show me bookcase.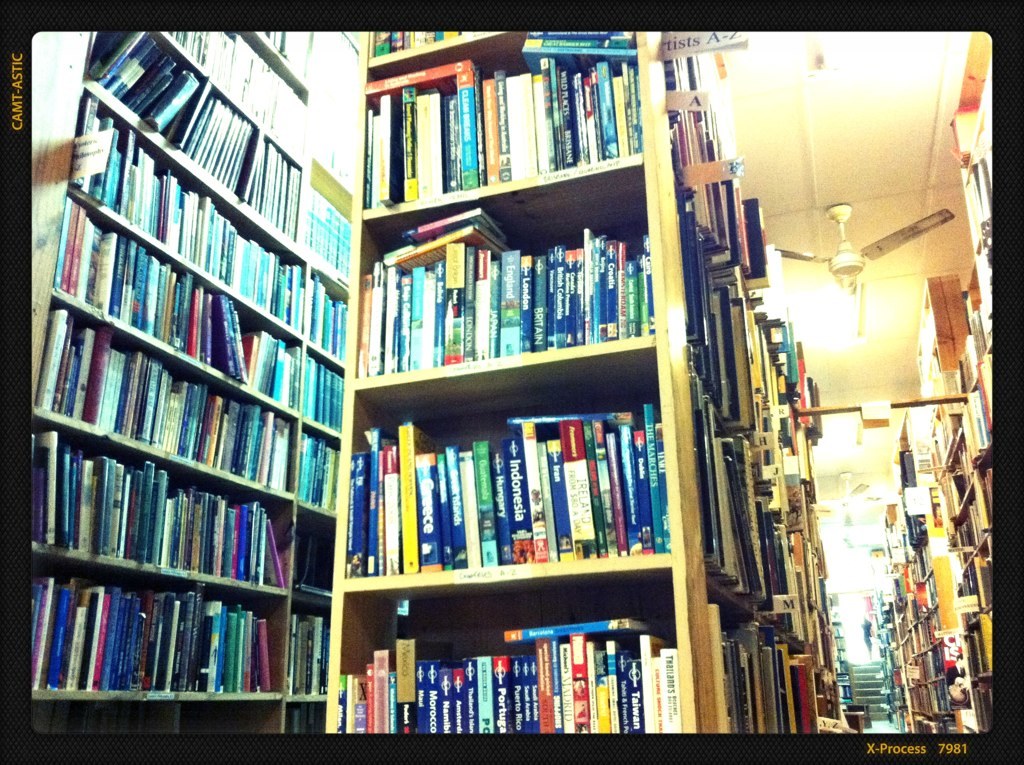
bookcase is here: 17/53/355/740.
